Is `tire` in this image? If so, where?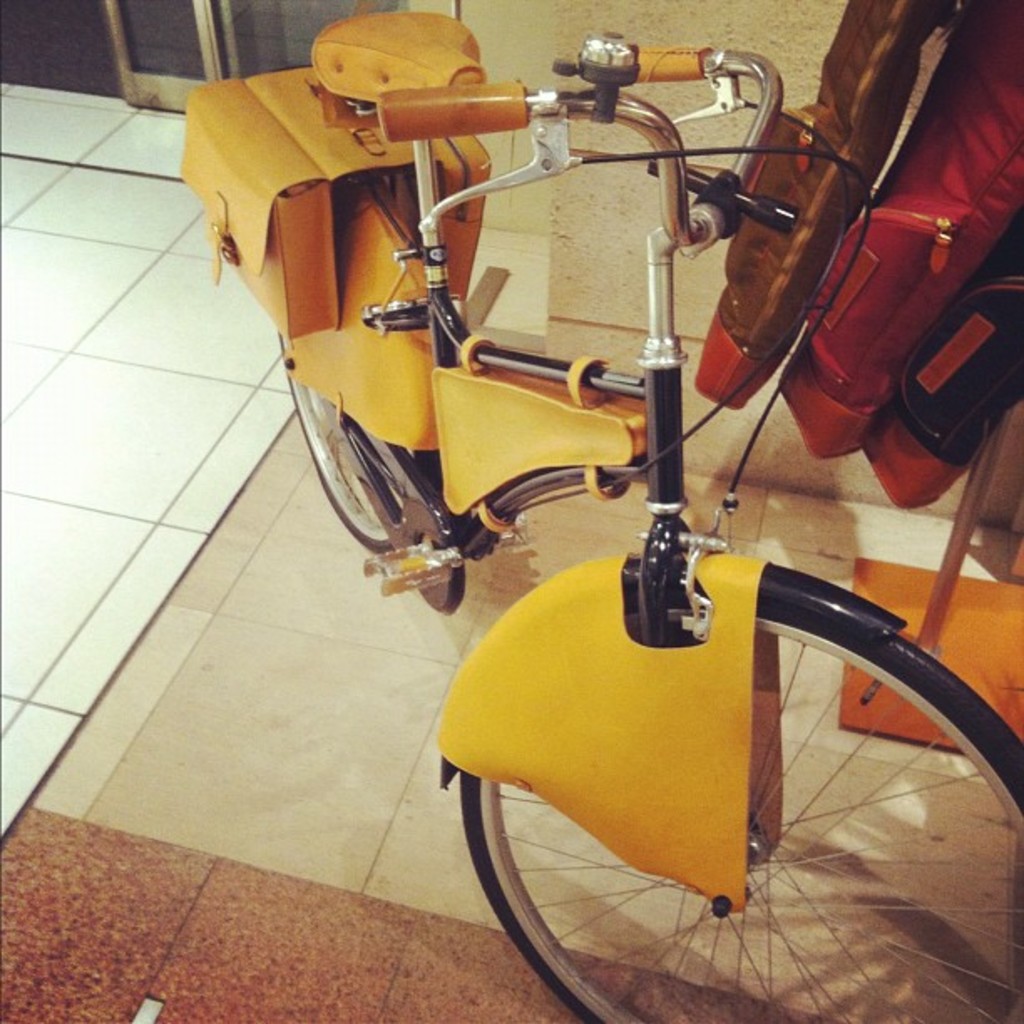
Yes, at bbox(273, 239, 457, 561).
